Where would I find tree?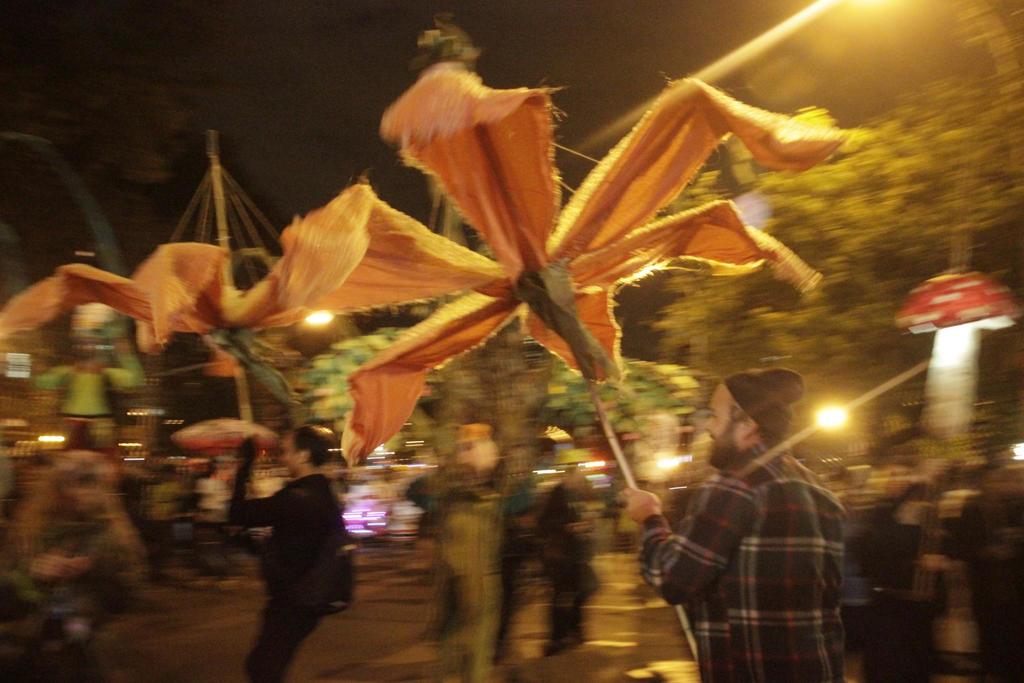
At pyautogui.locateOnScreen(775, 0, 1023, 391).
